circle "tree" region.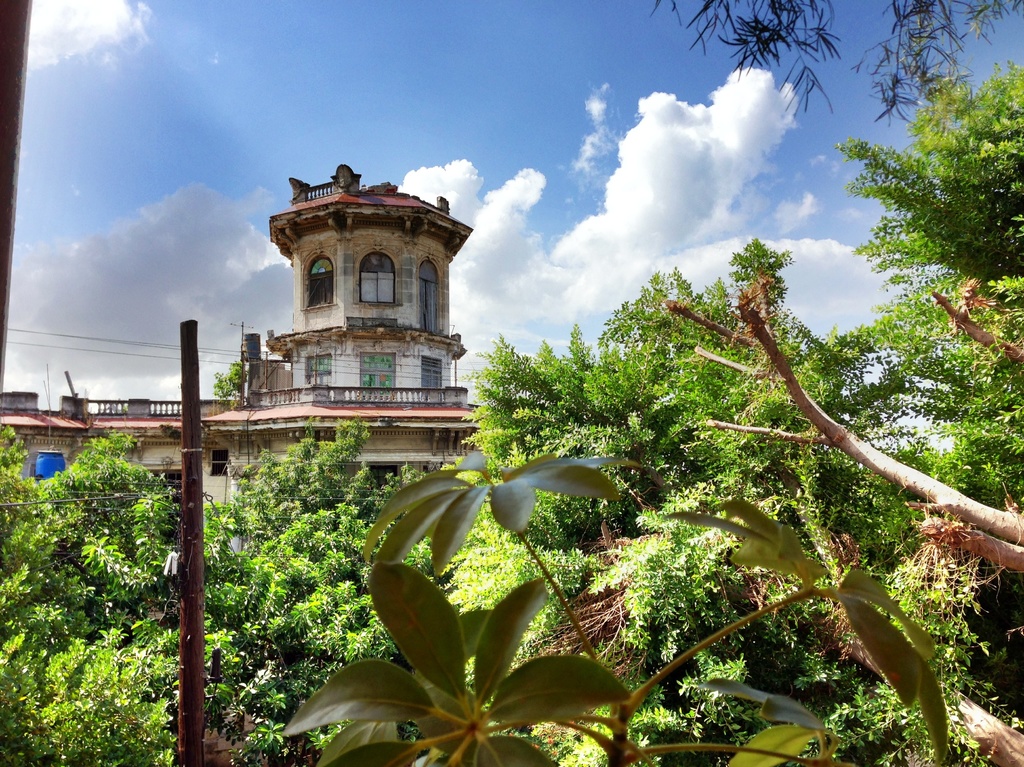
Region: {"left": 607, "top": 238, "right": 846, "bottom": 440}.
